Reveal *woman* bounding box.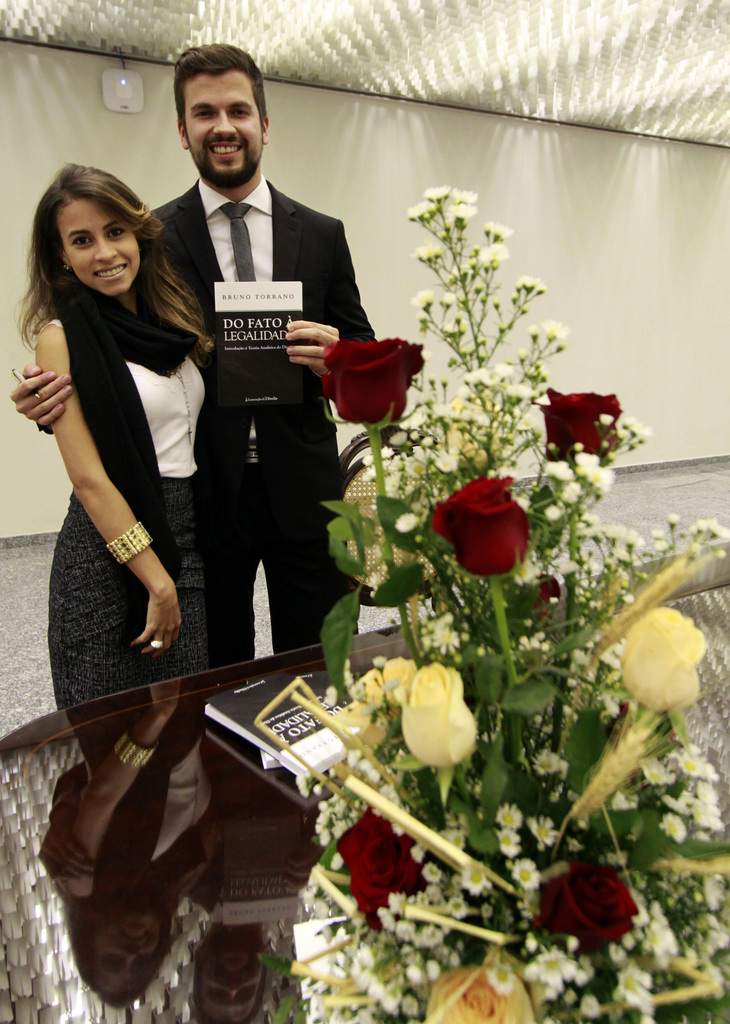
Revealed: locate(30, 107, 225, 851).
